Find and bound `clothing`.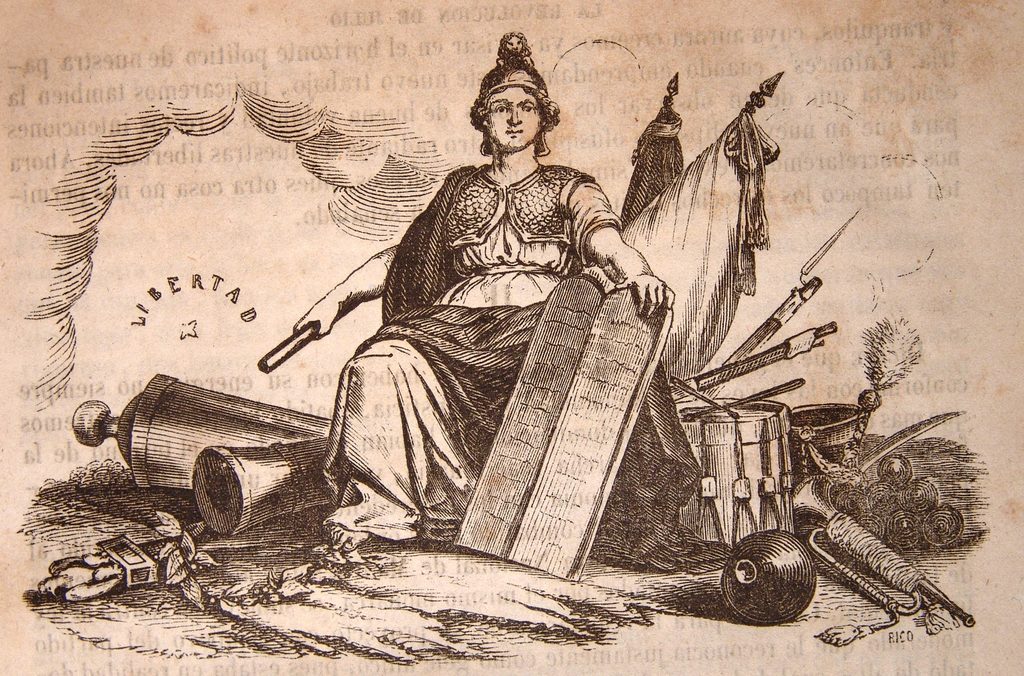
Bound: 318, 158, 707, 577.
